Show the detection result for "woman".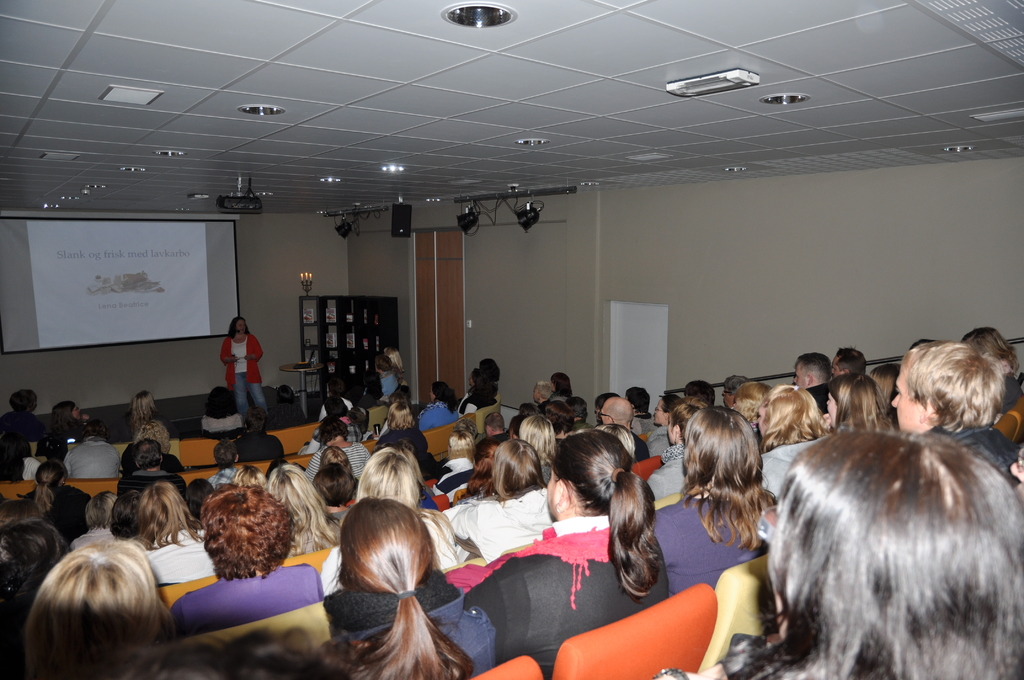
168:480:326:638.
